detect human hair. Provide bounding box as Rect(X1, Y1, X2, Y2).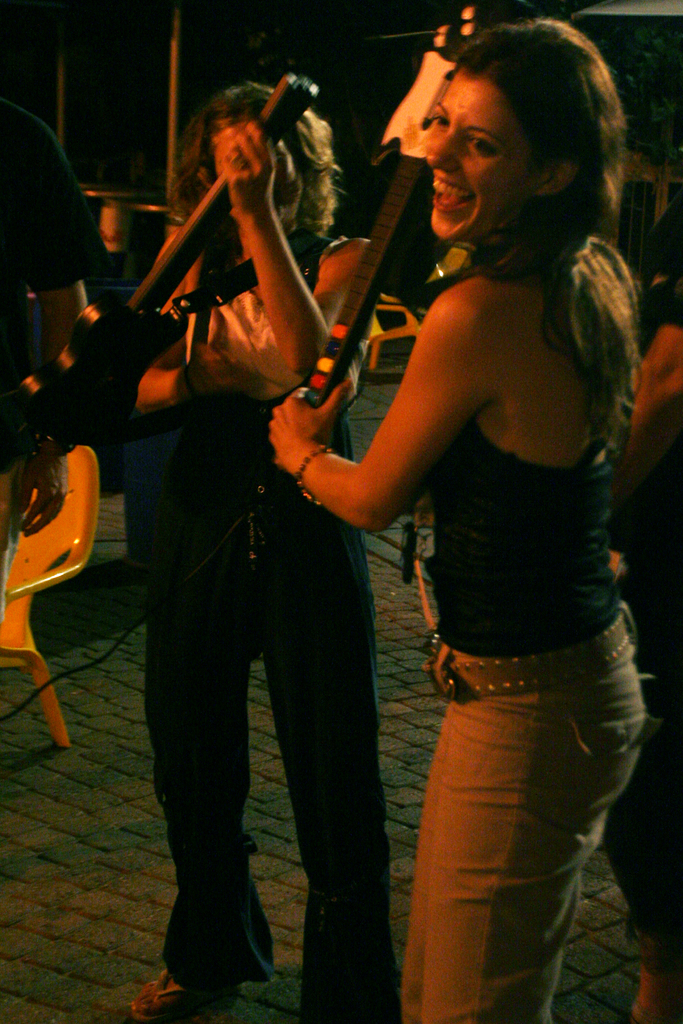
Rect(162, 77, 341, 235).
